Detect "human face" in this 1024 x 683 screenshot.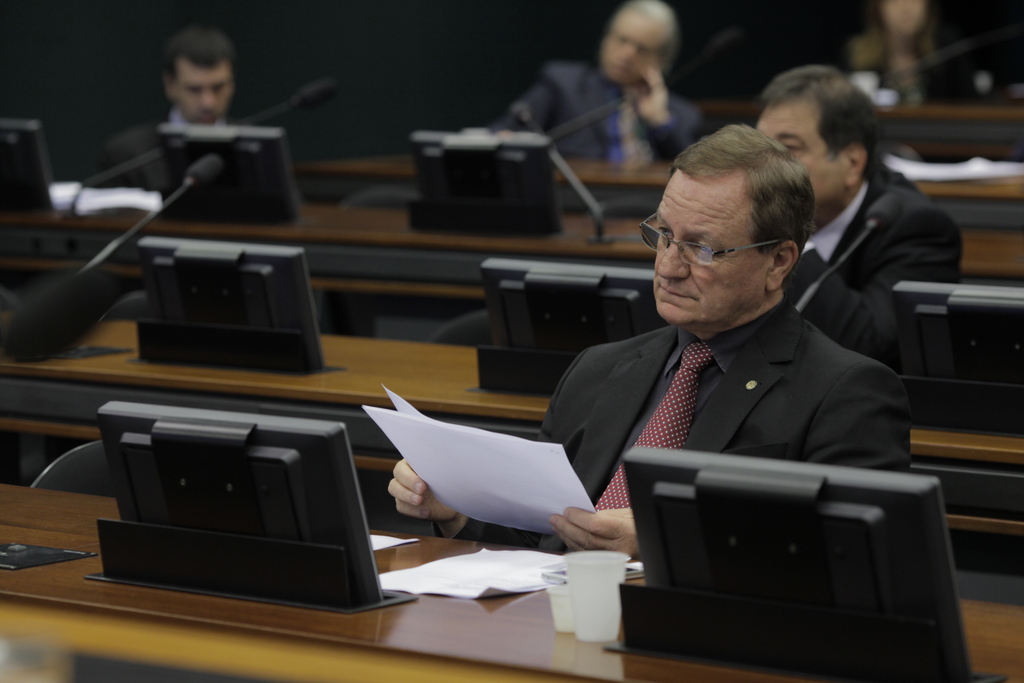
Detection: 603 5 666 84.
